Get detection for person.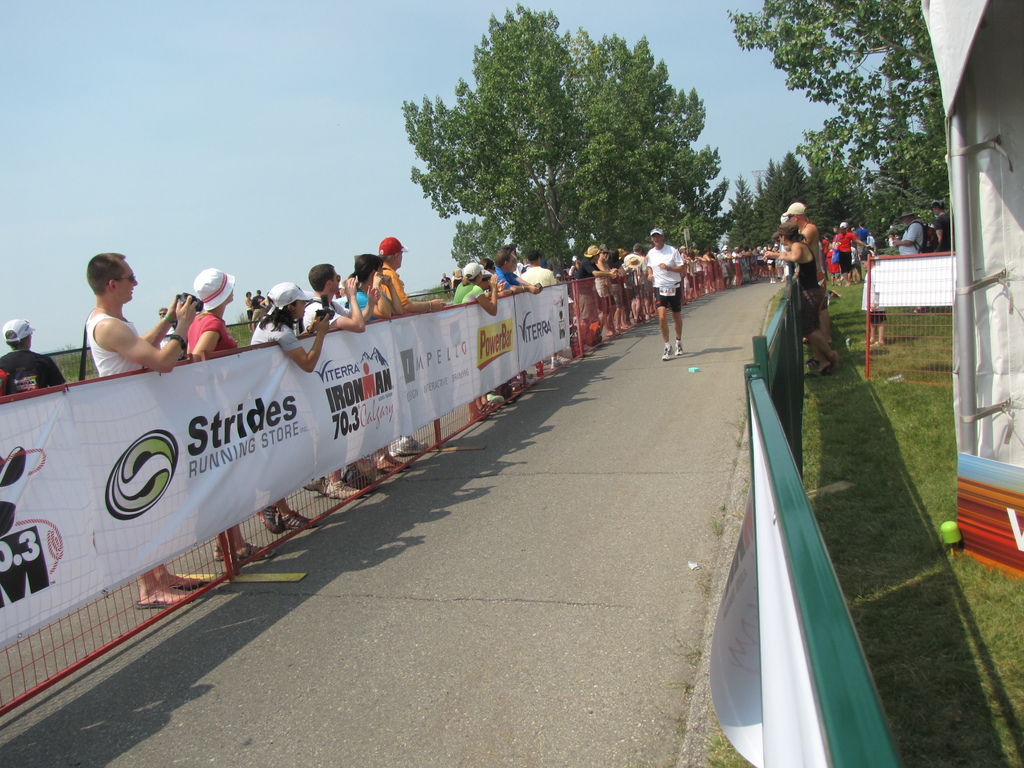
Detection: [x1=886, y1=203, x2=928, y2=312].
